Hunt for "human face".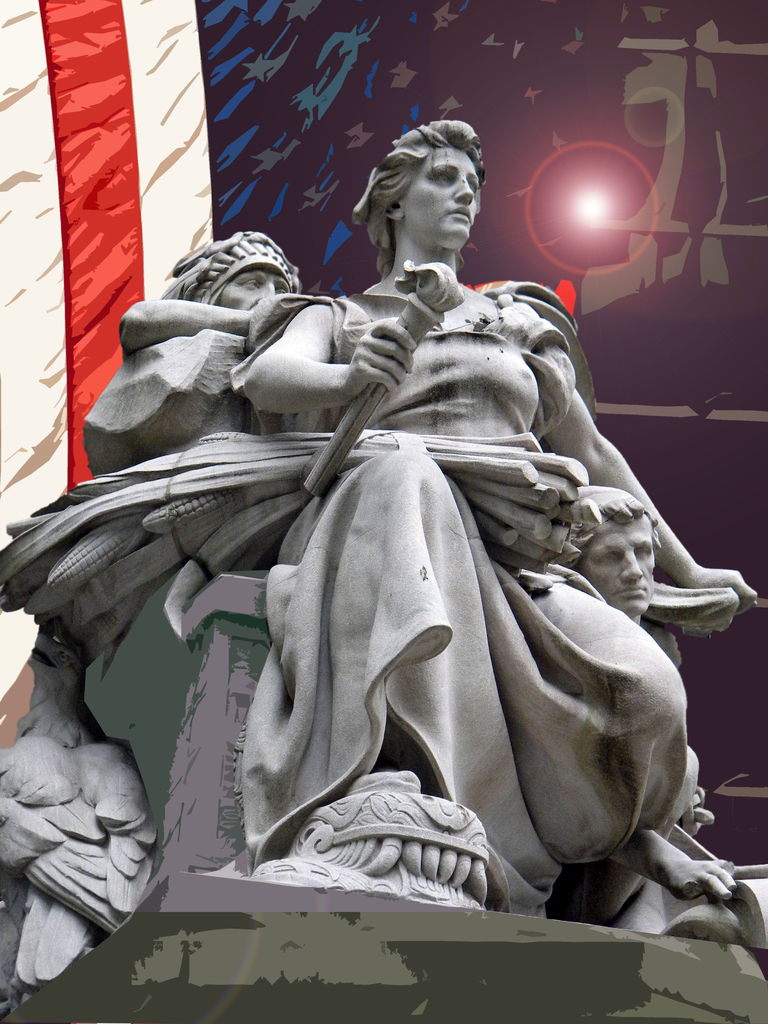
Hunted down at detection(582, 524, 650, 615).
